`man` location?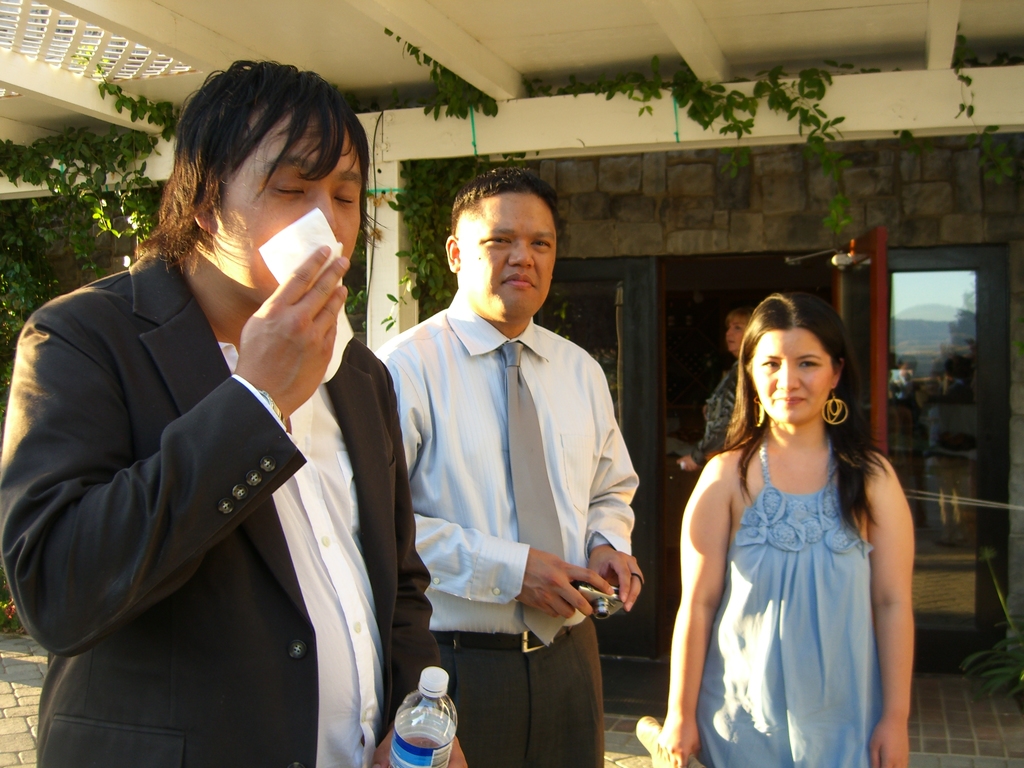
{"left": 351, "top": 158, "right": 644, "bottom": 764}
